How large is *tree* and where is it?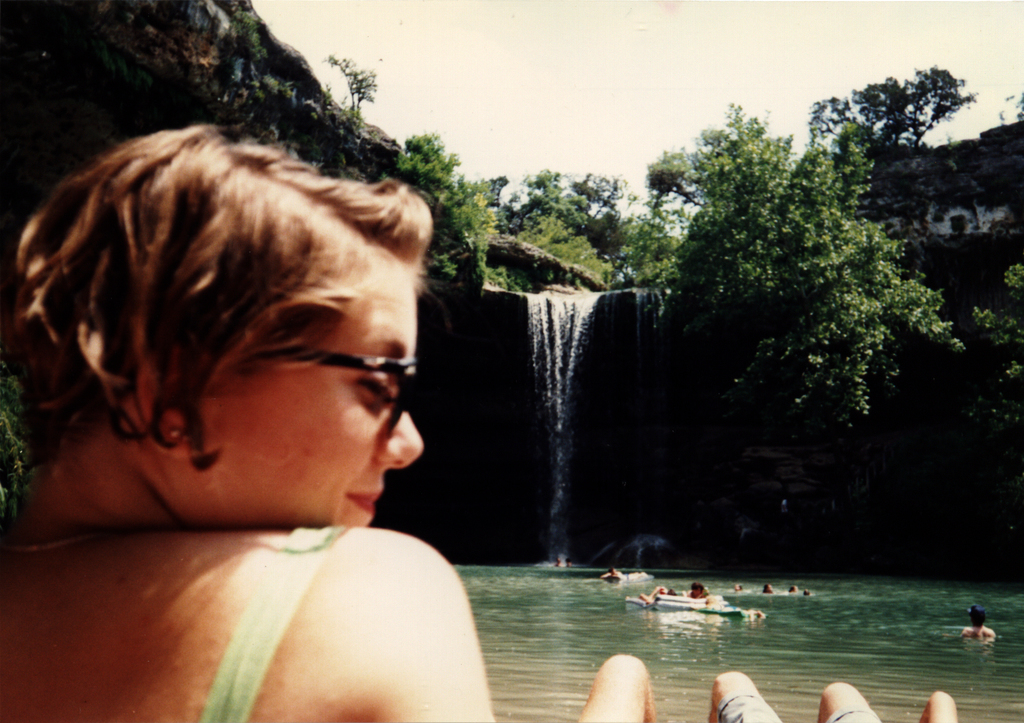
Bounding box: (649,113,956,467).
